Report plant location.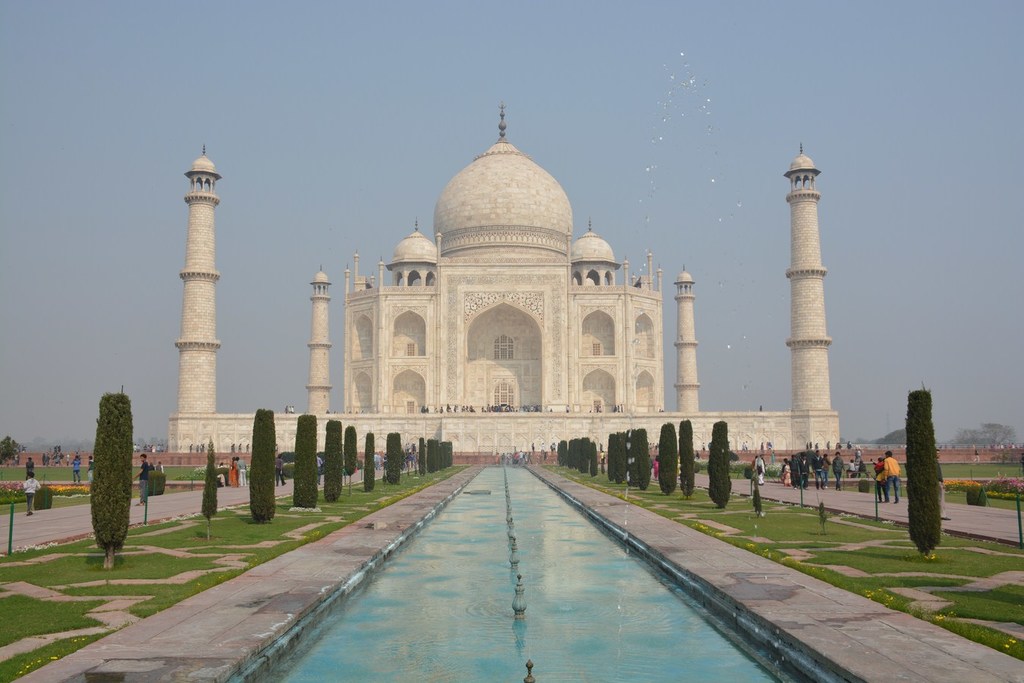
Report: 212/462/234/493.
